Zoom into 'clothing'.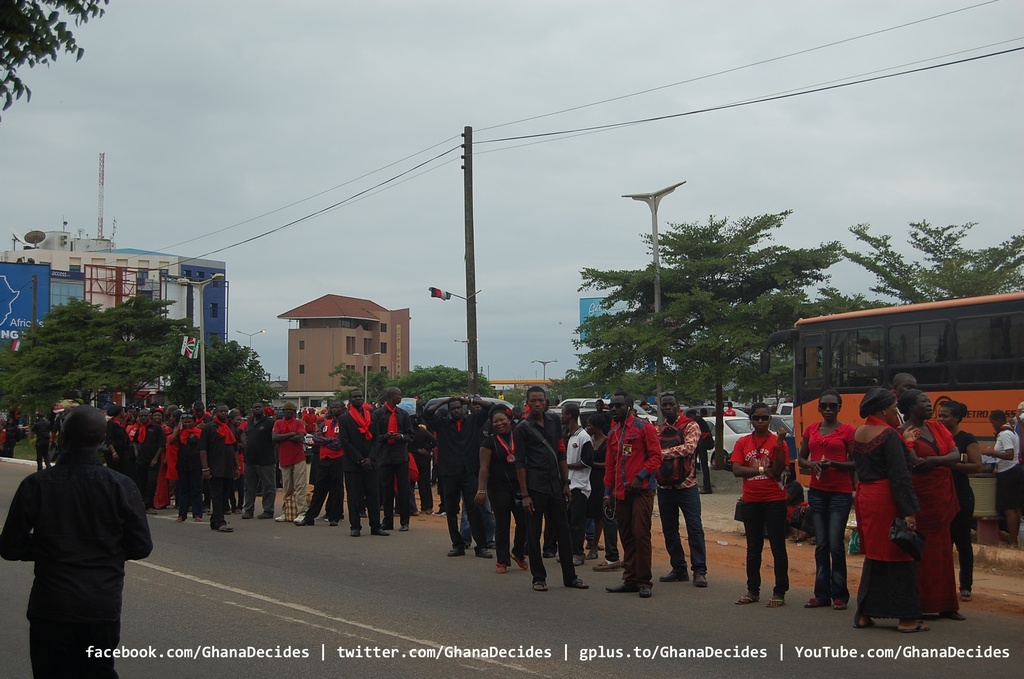
Zoom target: left=20, top=396, right=153, bottom=658.
